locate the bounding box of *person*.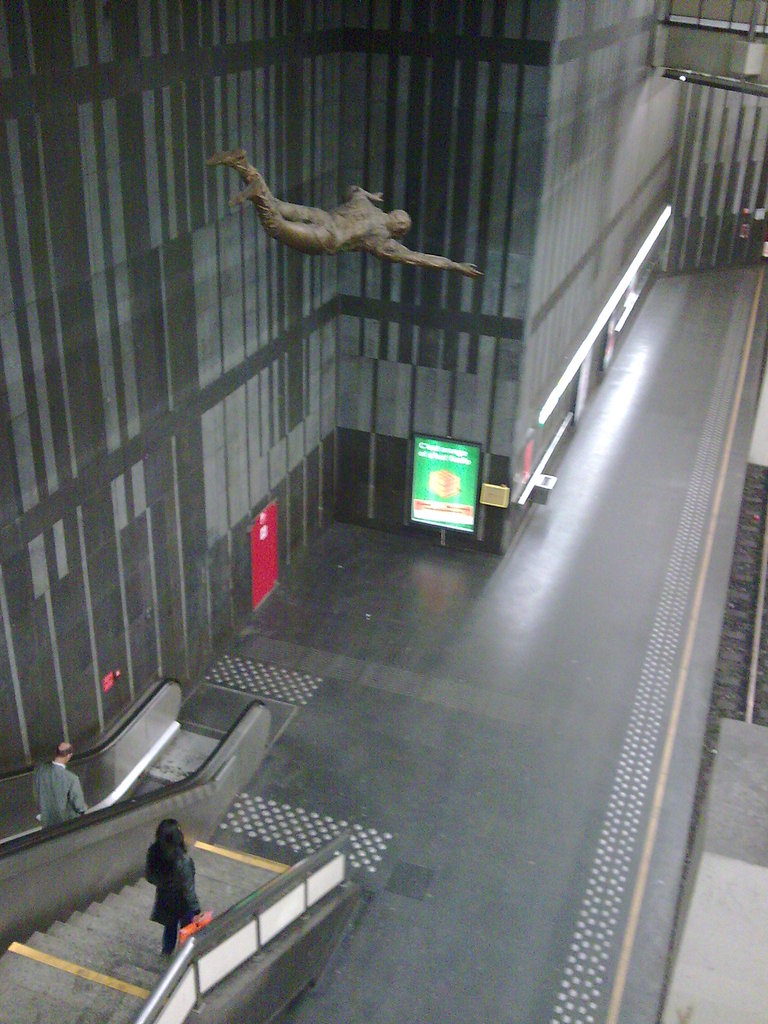
Bounding box: x1=140 y1=811 x2=200 y2=967.
